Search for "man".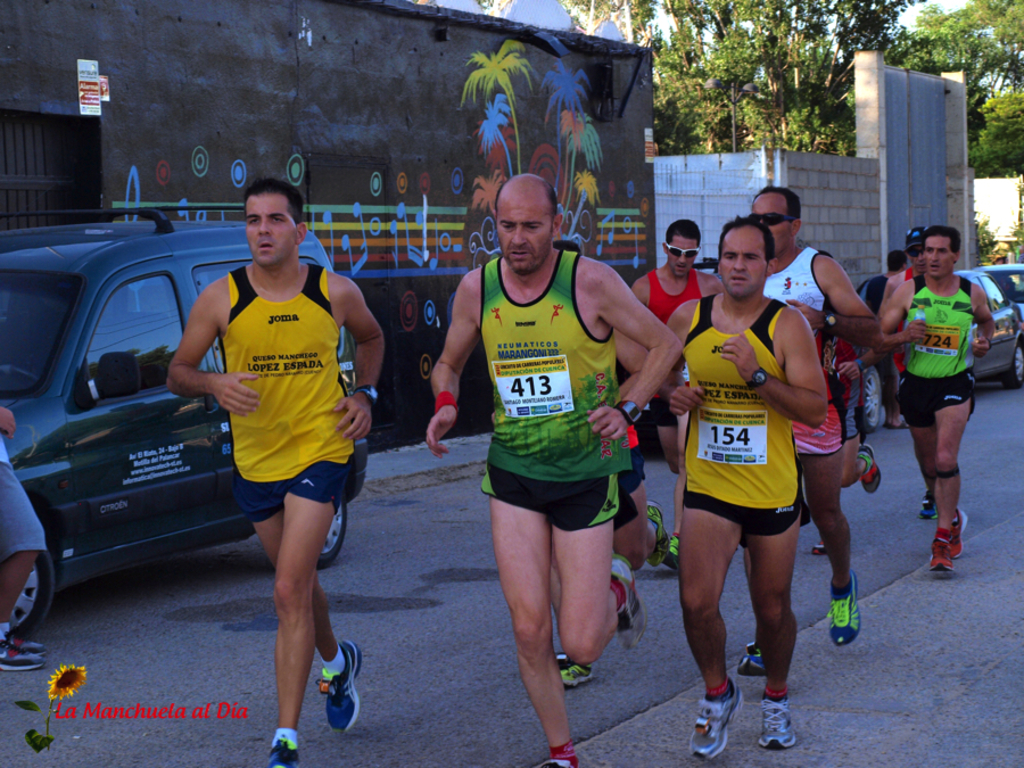
Found at (x1=751, y1=180, x2=882, y2=650).
